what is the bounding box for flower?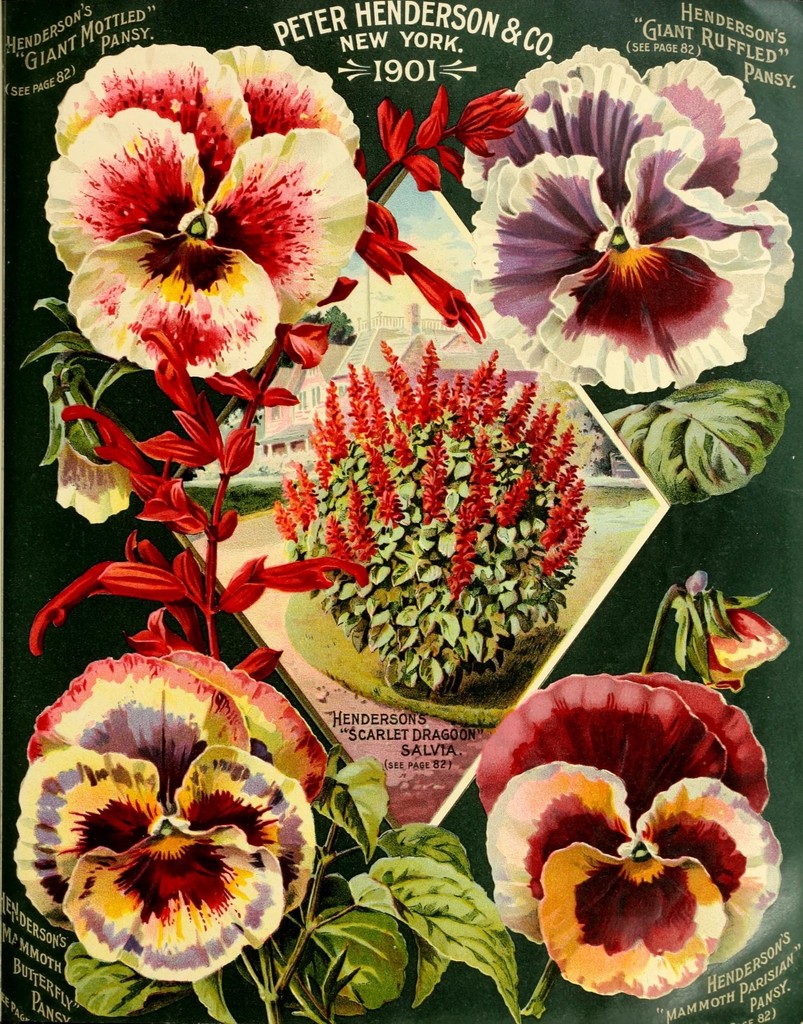
474/672/768/812.
